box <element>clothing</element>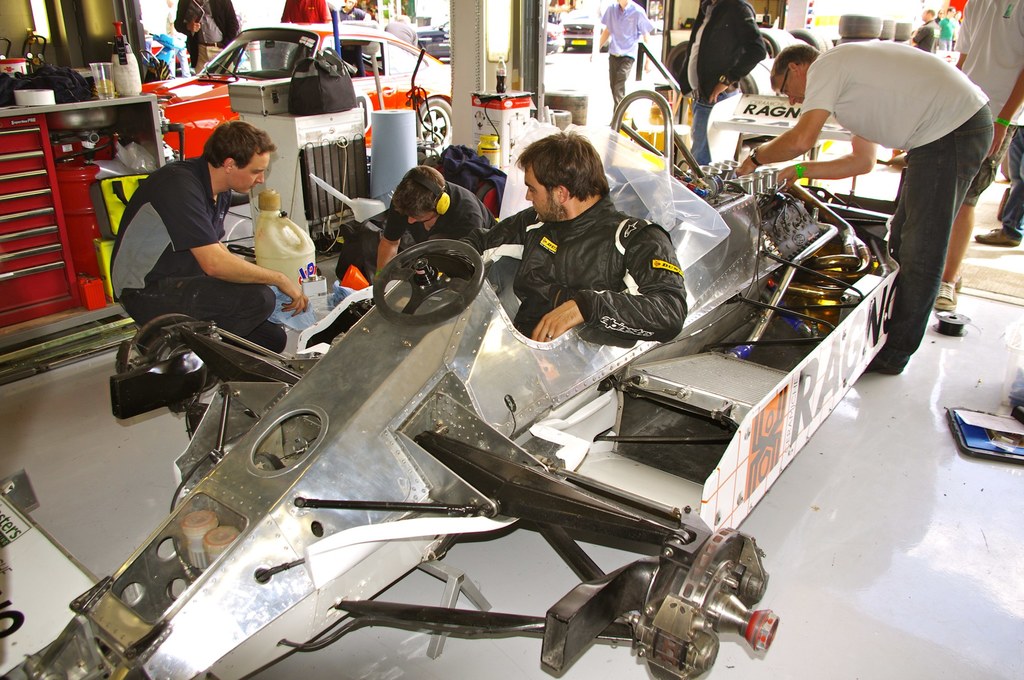
x1=279, y1=0, x2=330, y2=26
